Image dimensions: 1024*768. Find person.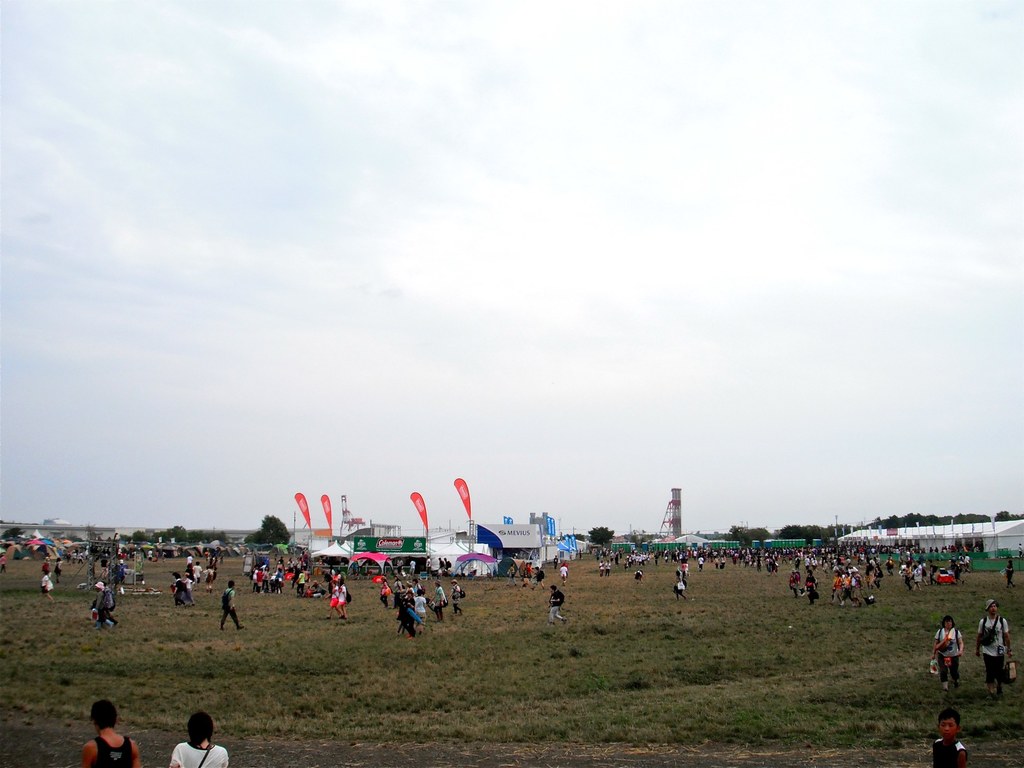
<box>94,583,109,627</box>.
